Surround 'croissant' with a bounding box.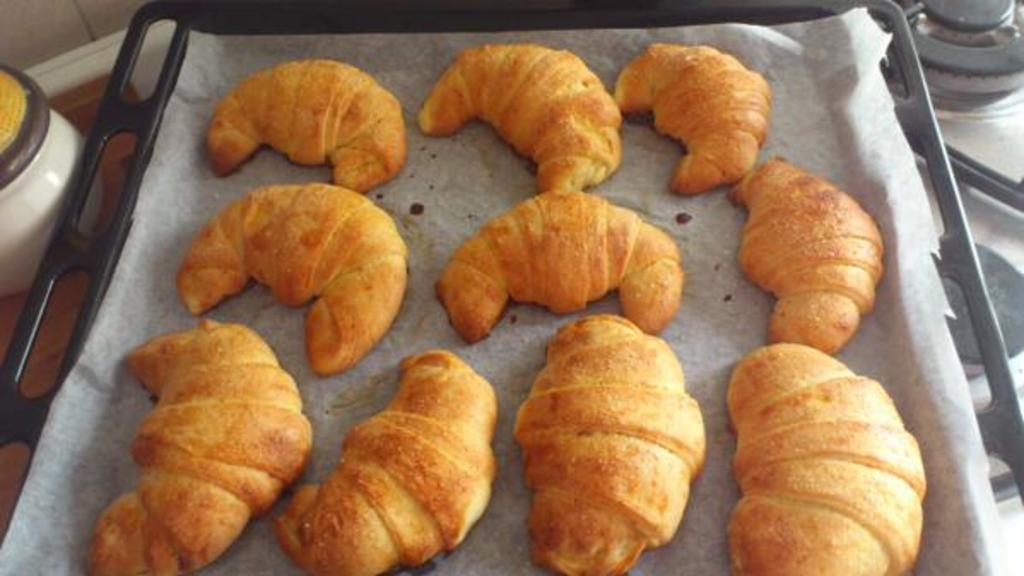
x1=438 y1=188 x2=680 y2=349.
